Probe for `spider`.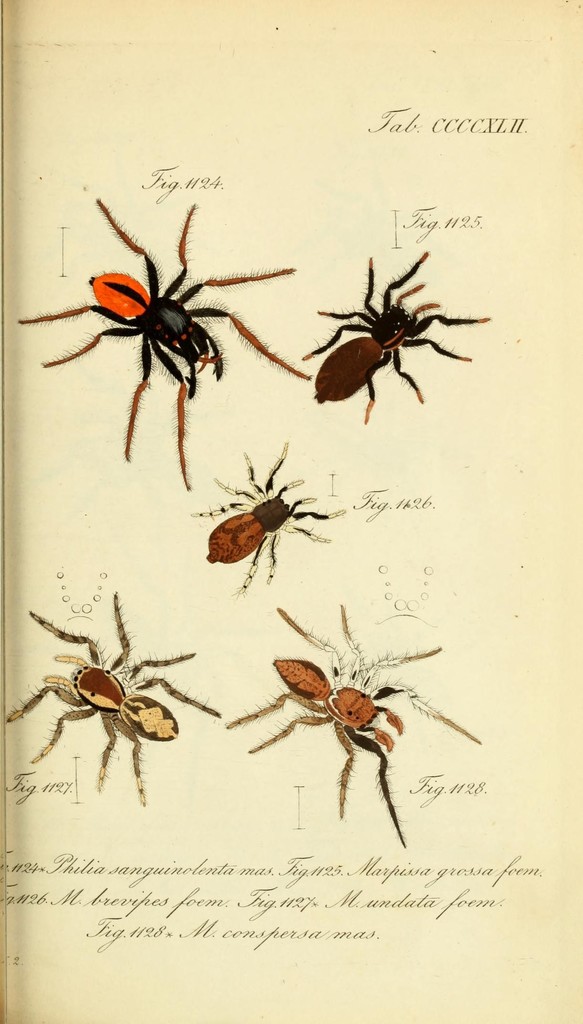
Probe result: [216, 602, 490, 846].
